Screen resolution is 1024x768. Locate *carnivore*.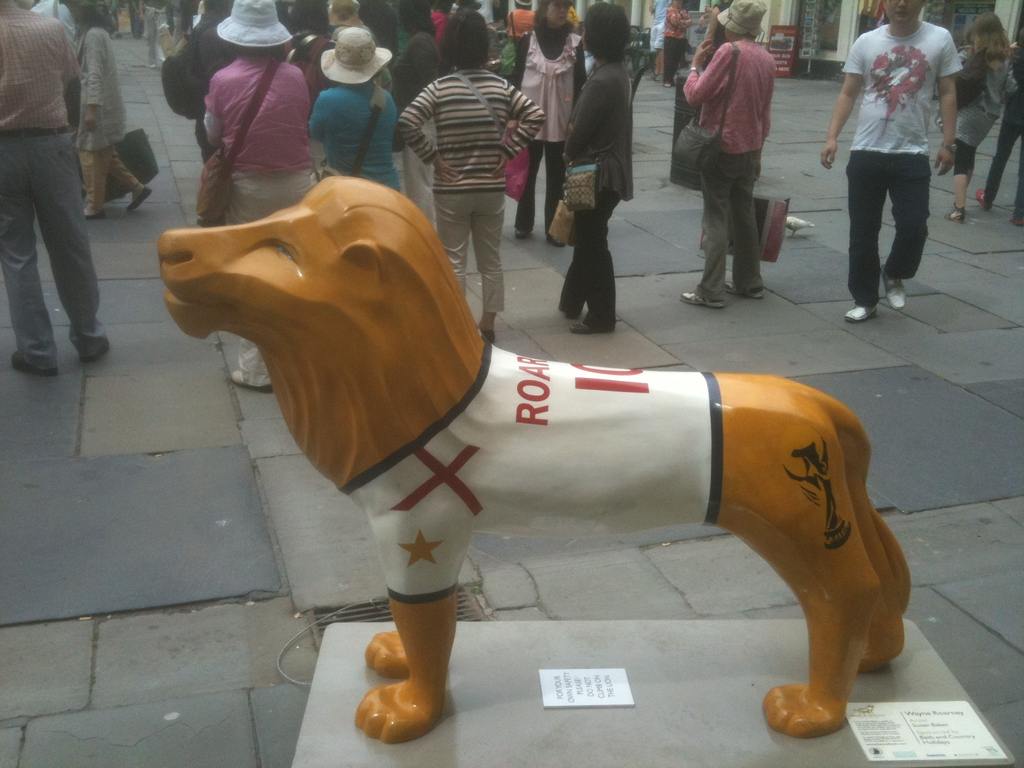
[left=956, top=11, right=1023, bottom=228].
